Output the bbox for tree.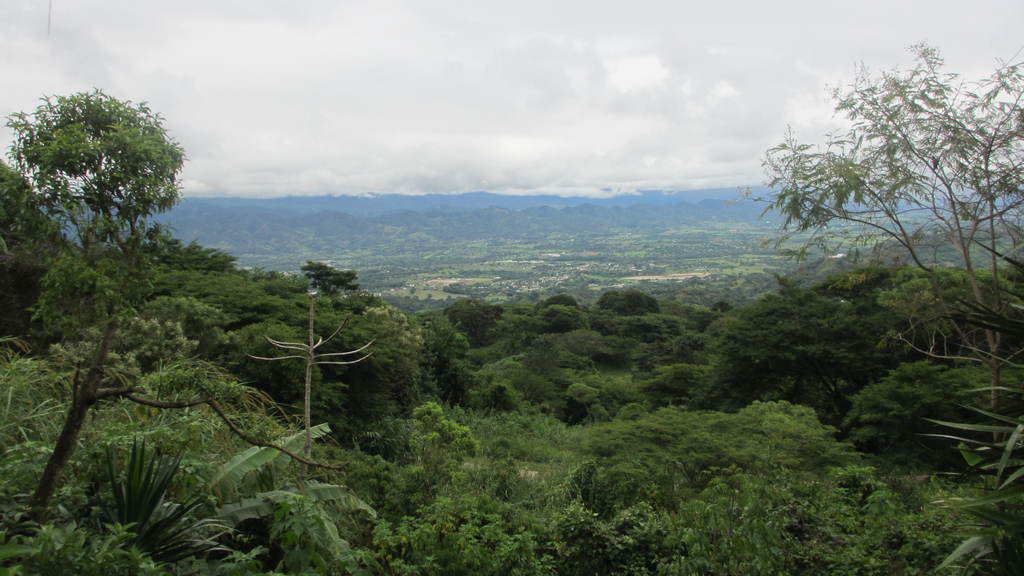
<region>717, 17, 1023, 521</region>.
